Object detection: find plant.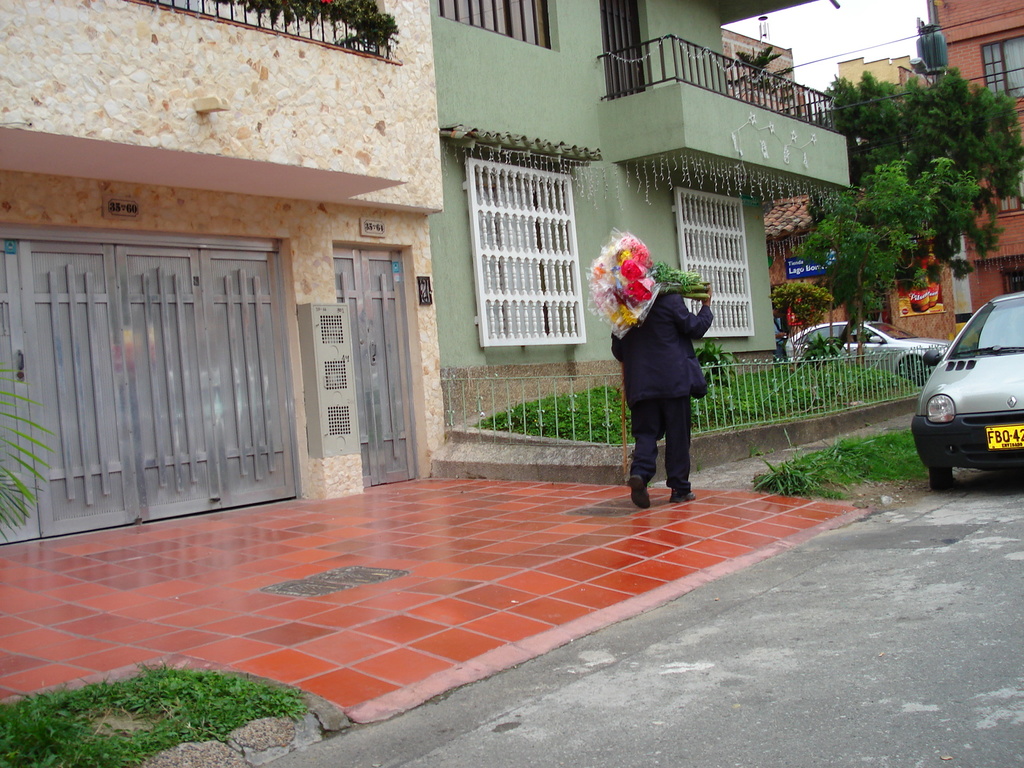
(x1=49, y1=755, x2=144, y2=767).
